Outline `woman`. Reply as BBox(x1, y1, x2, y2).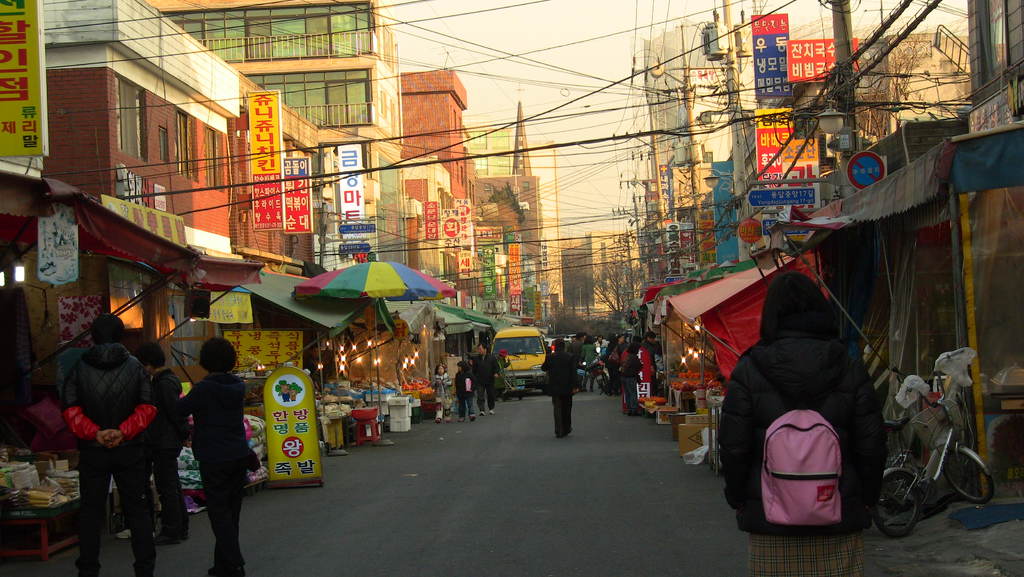
BBox(580, 339, 597, 392).
